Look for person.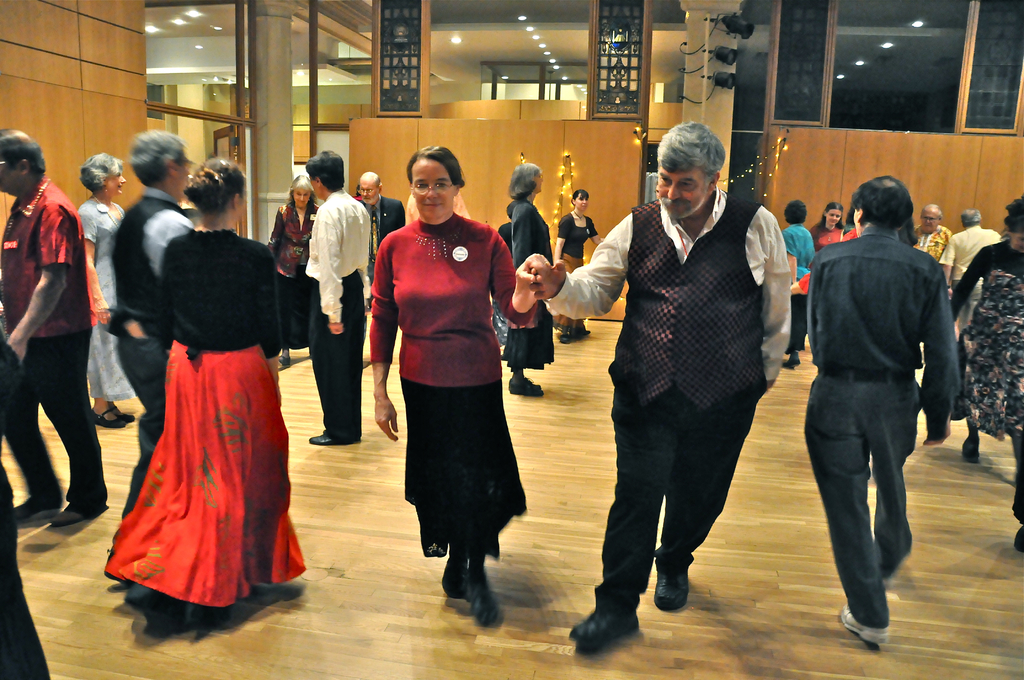
Found: <box>3,133,106,542</box>.
